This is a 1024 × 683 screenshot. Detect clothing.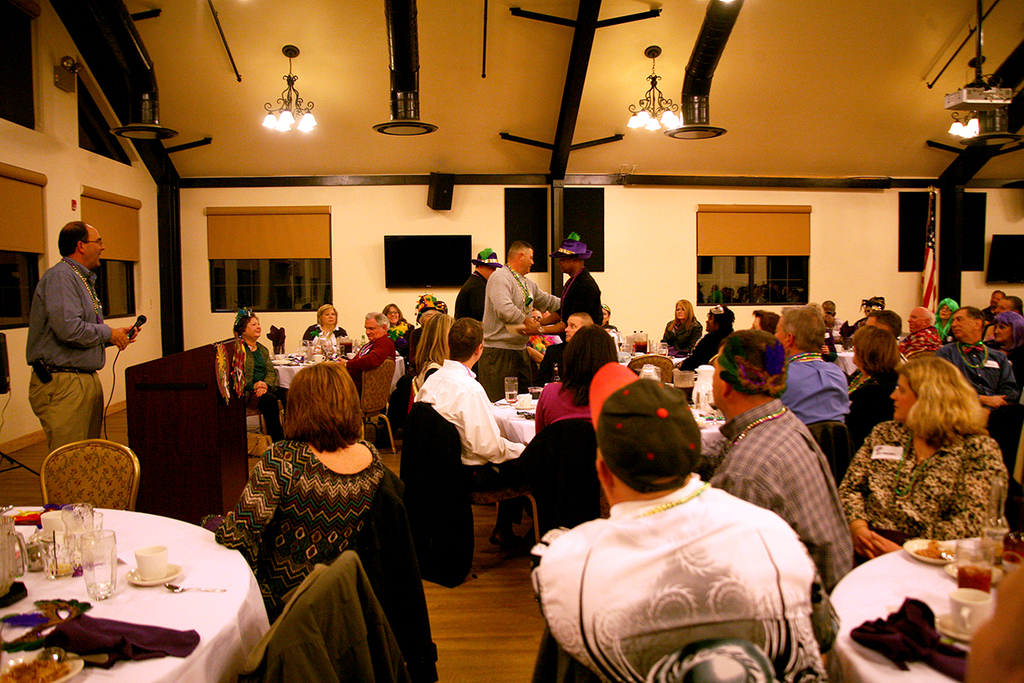
(415, 356, 526, 534).
